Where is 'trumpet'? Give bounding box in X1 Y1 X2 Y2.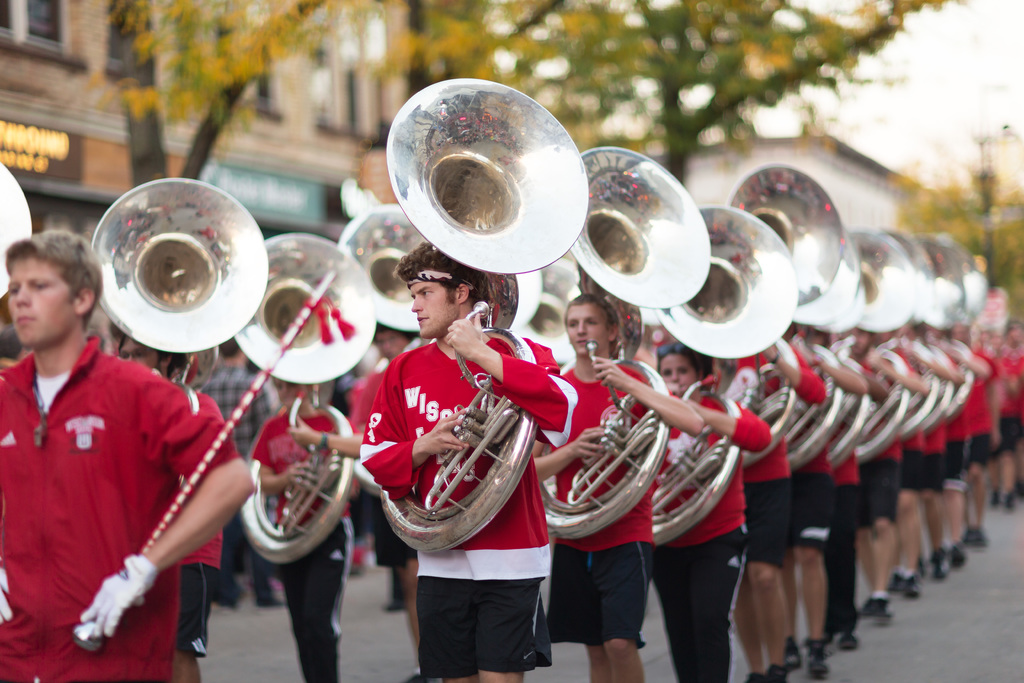
920 226 972 429.
